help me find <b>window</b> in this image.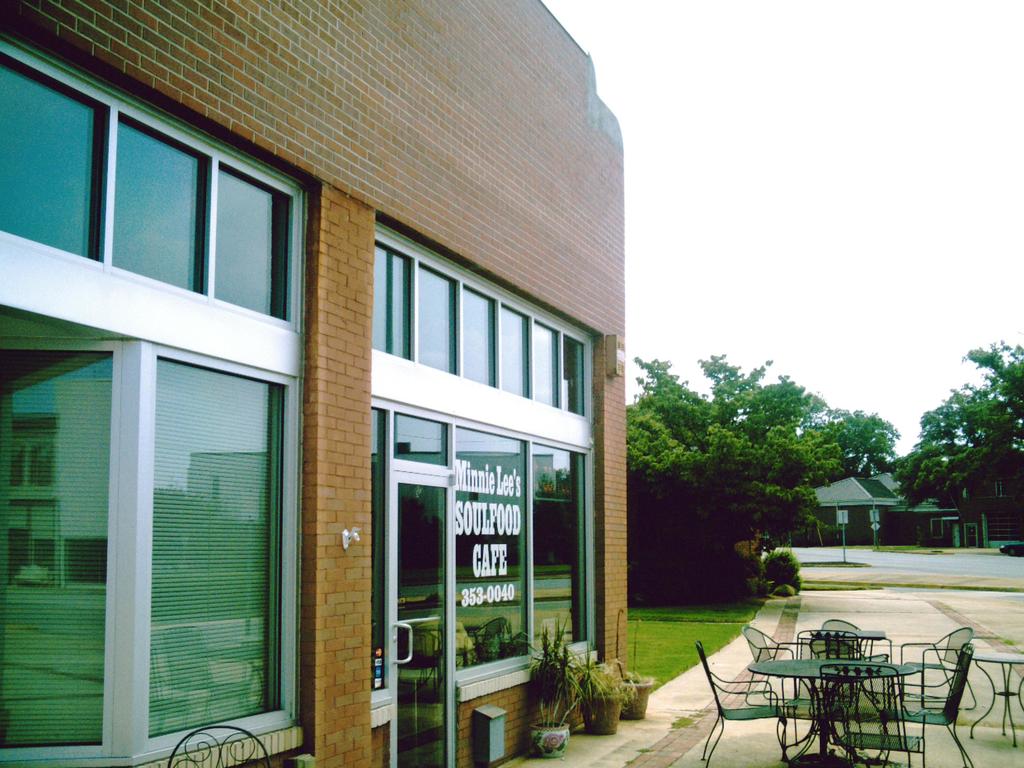
Found it: [x1=0, y1=334, x2=301, y2=757].
